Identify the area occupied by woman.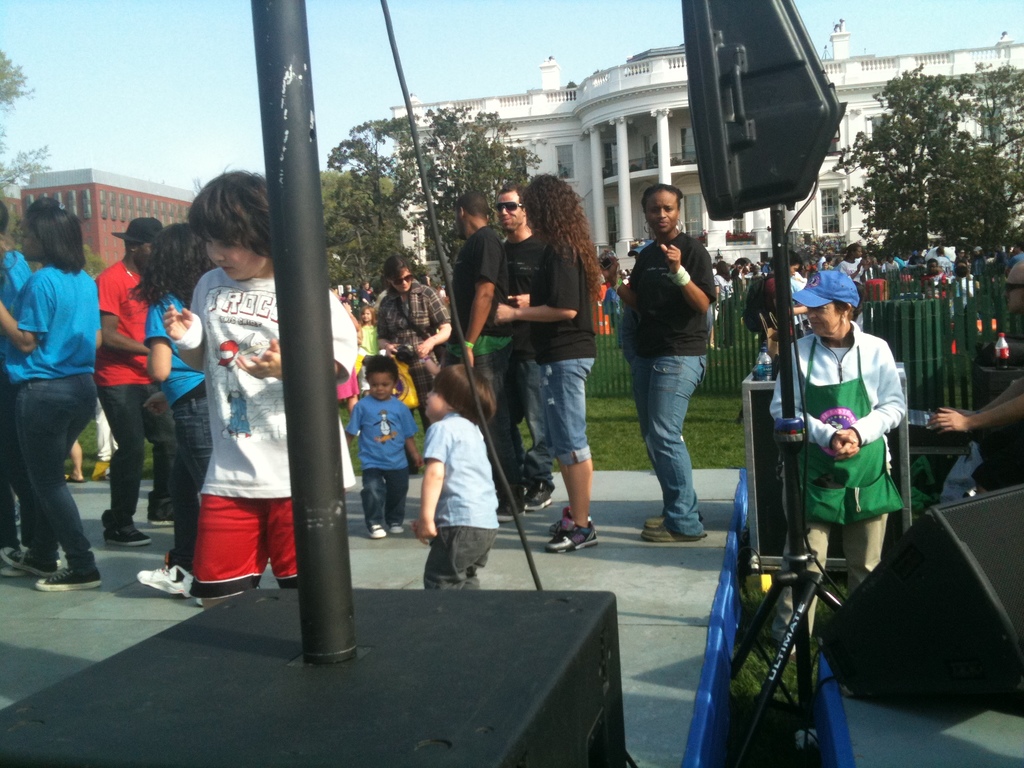
Area: pyautogui.locateOnScreen(757, 261, 902, 591).
